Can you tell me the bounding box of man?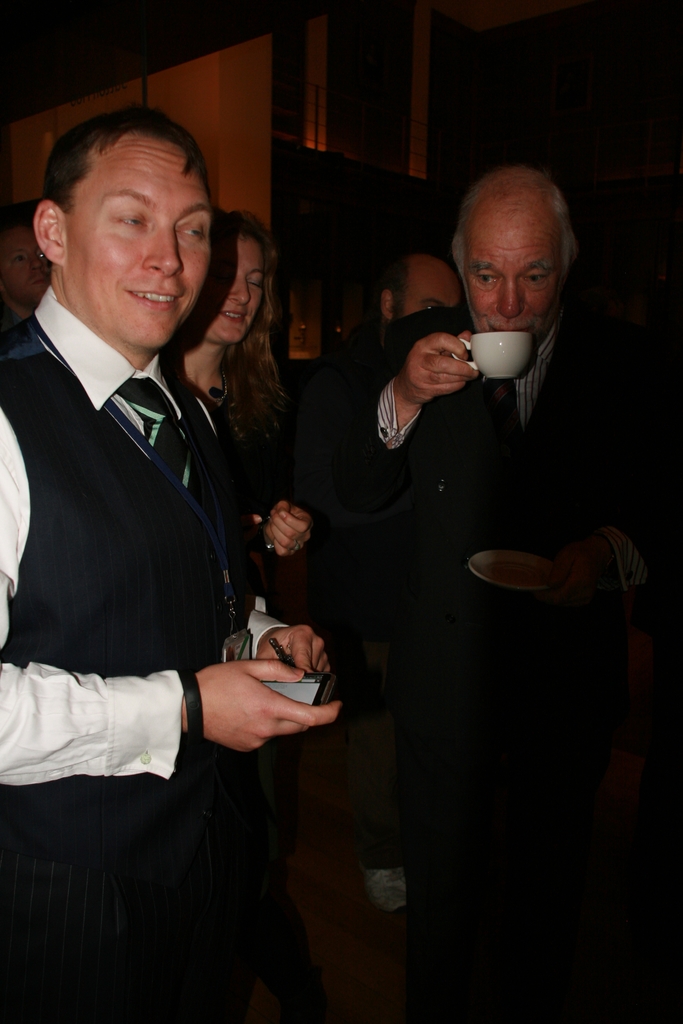
Rect(375, 244, 465, 321).
